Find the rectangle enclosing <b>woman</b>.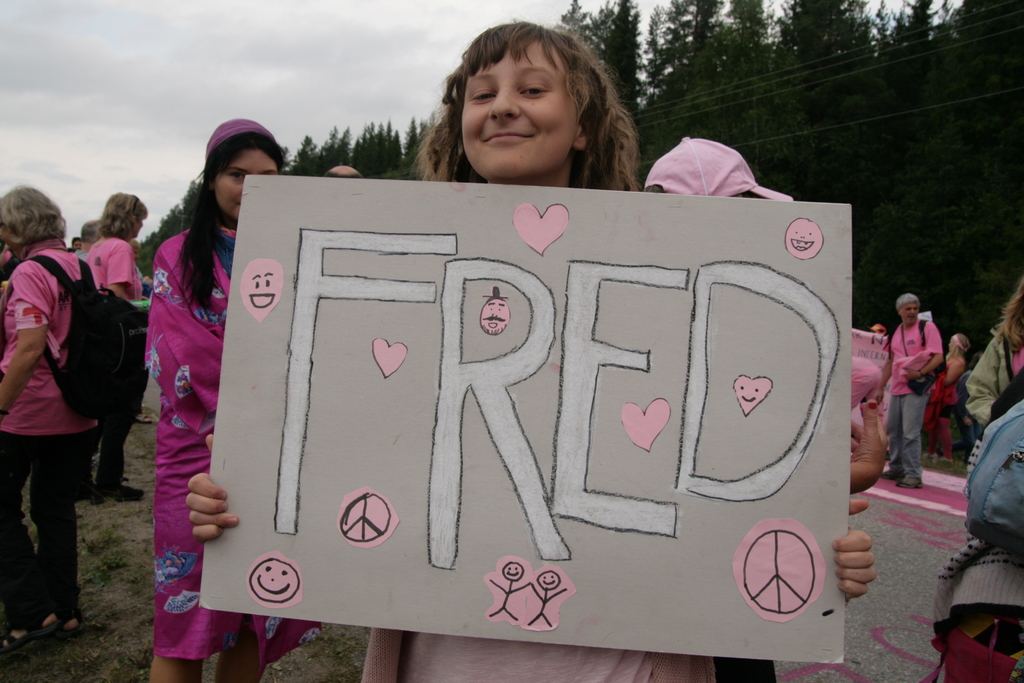
83 193 156 498.
